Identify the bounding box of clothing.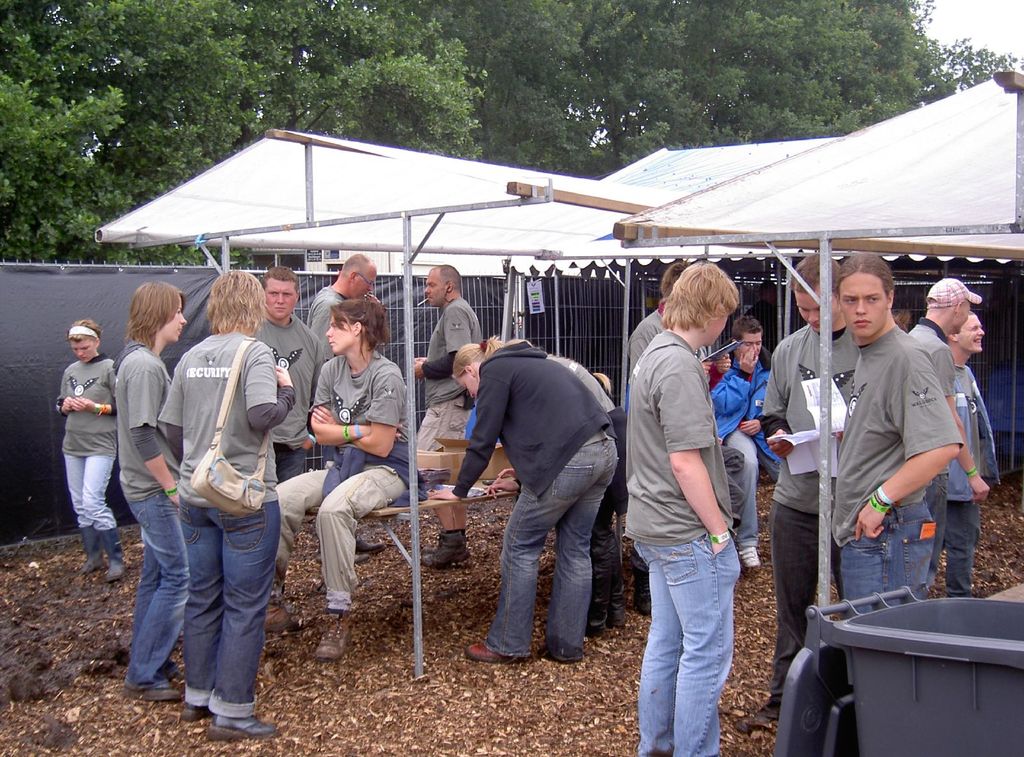
(x1=184, y1=518, x2=273, y2=710).
